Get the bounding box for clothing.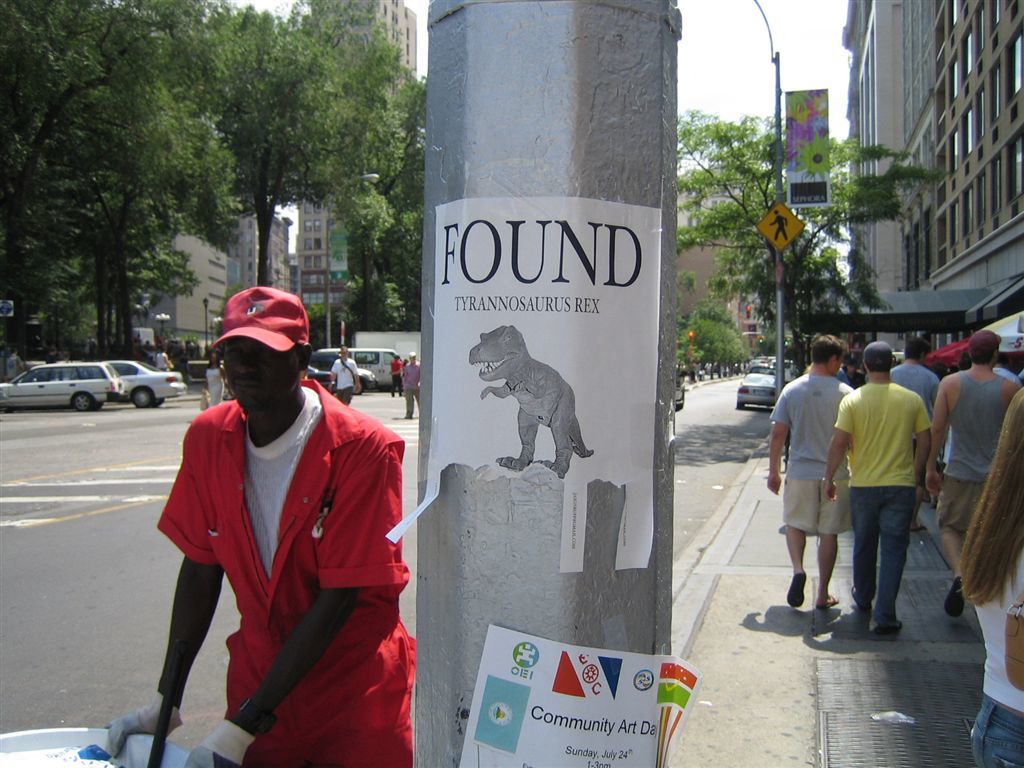
<region>157, 379, 415, 767</region>.
